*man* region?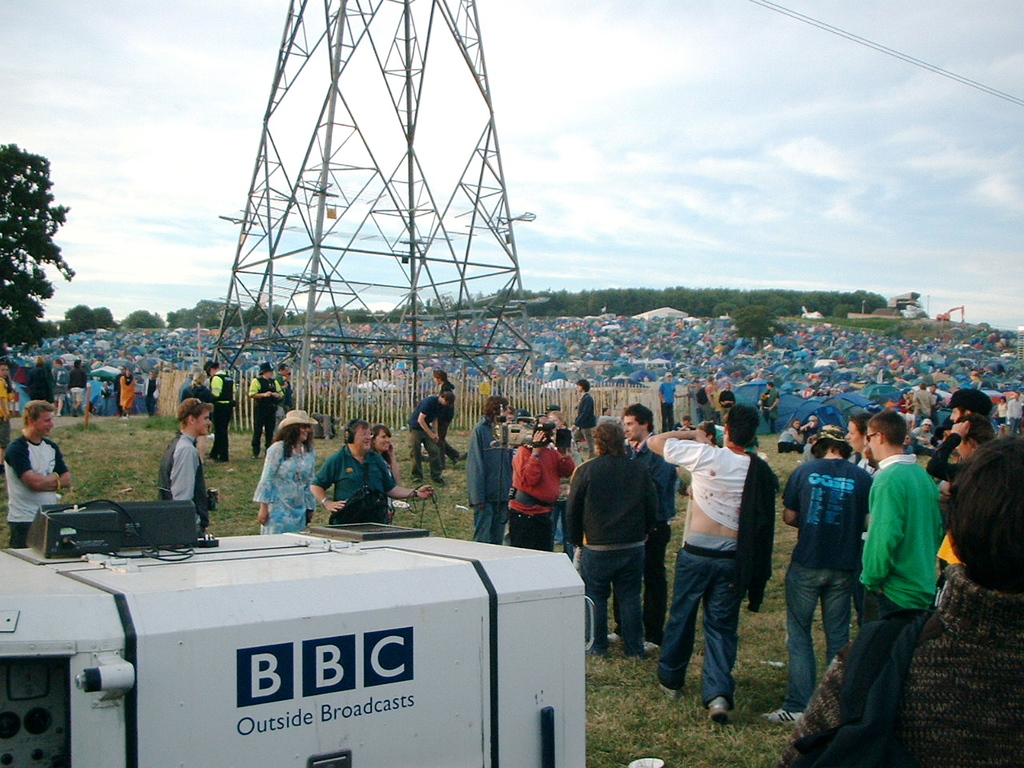
Rect(306, 420, 432, 522)
